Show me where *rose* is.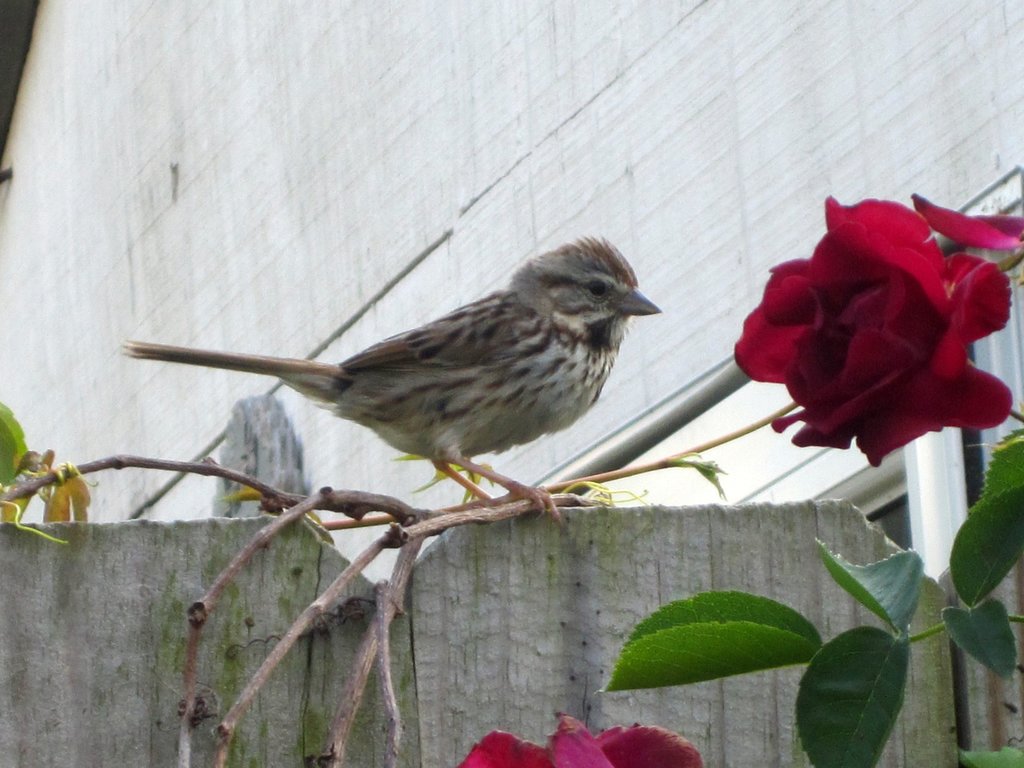
*rose* is at bbox(728, 193, 1012, 468).
